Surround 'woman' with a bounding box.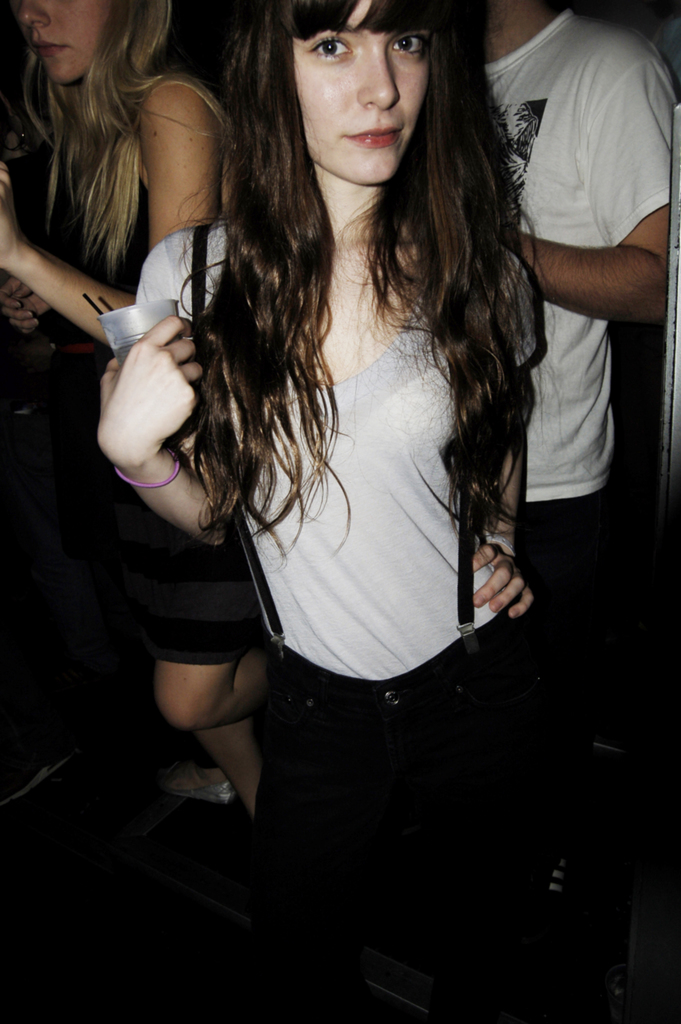
{"x1": 473, "y1": 0, "x2": 664, "y2": 902}.
